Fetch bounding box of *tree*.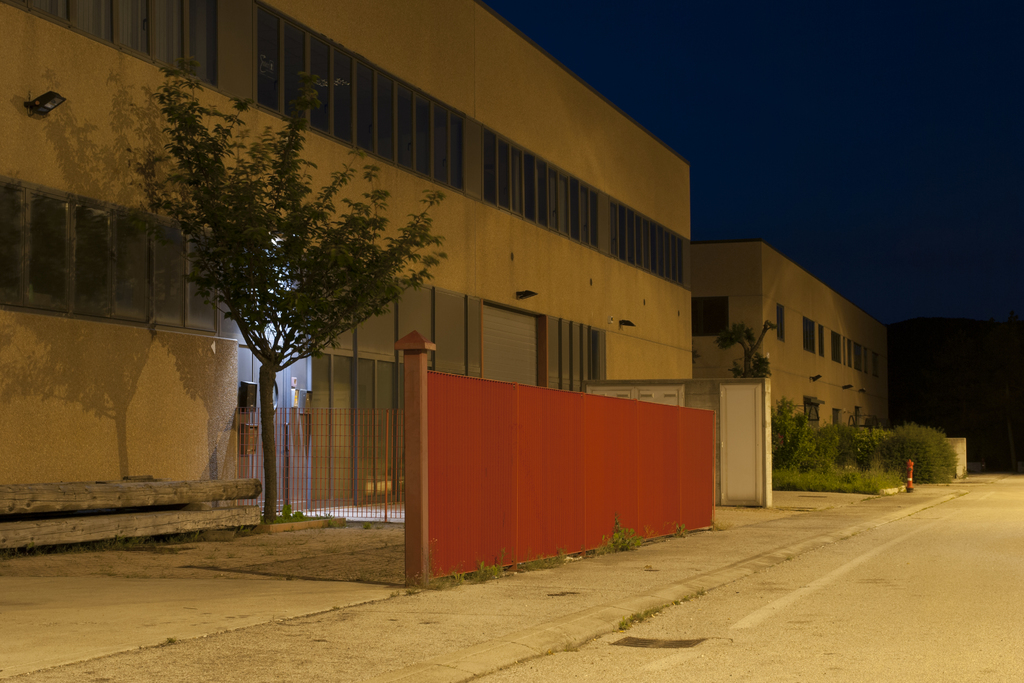
Bbox: 124, 80, 435, 482.
